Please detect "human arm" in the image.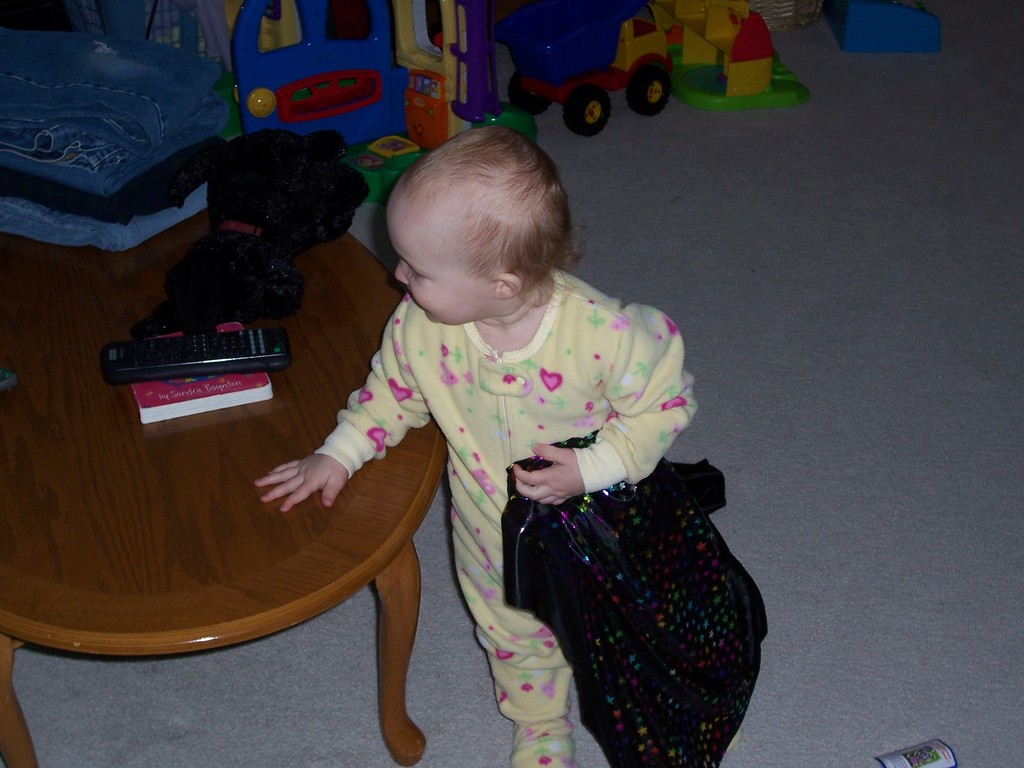
{"left": 504, "top": 303, "right": 701, "bottom": 512}.
